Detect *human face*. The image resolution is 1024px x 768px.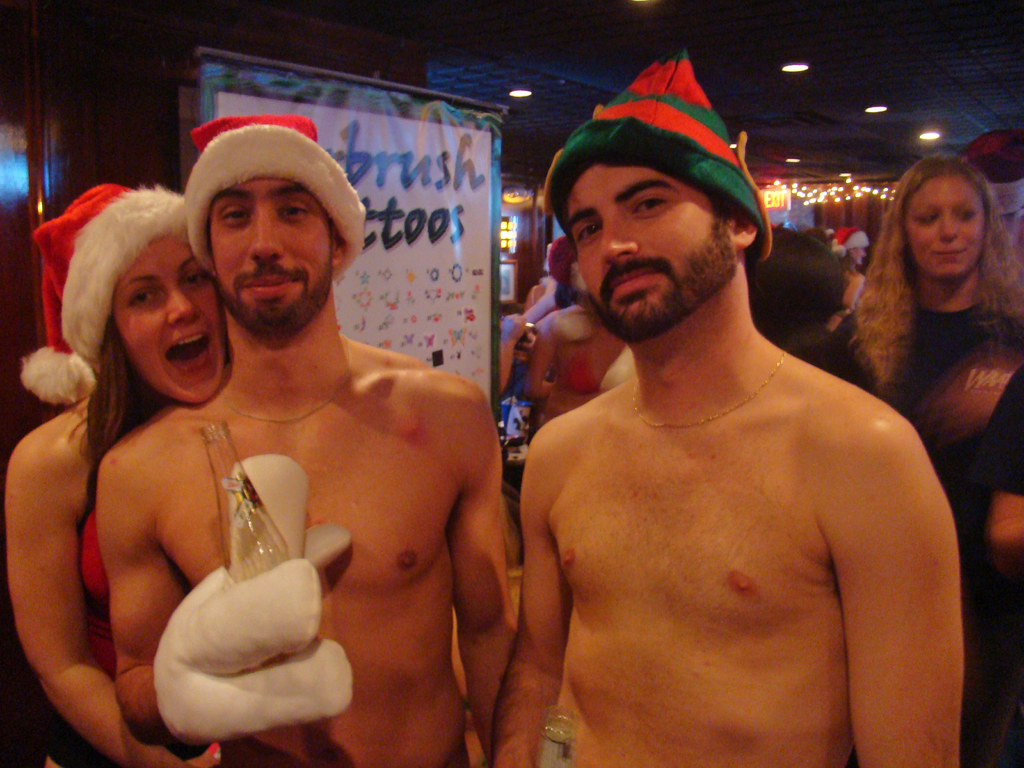
select_region(109, 234, 228, 409).
